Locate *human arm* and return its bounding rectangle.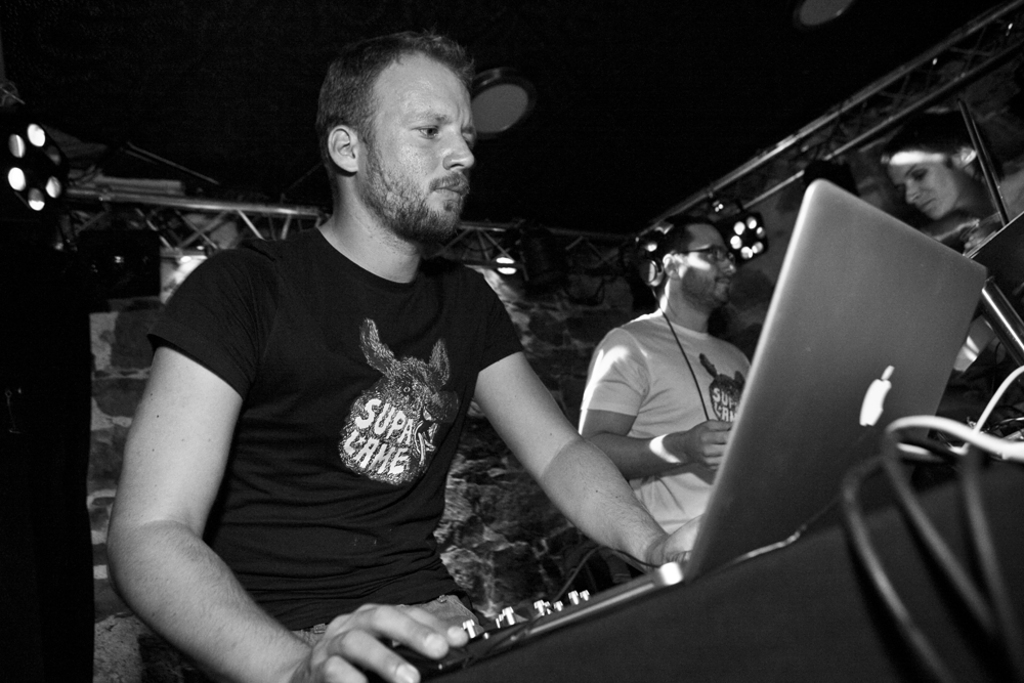
crop(470, 273, 703, 578).
